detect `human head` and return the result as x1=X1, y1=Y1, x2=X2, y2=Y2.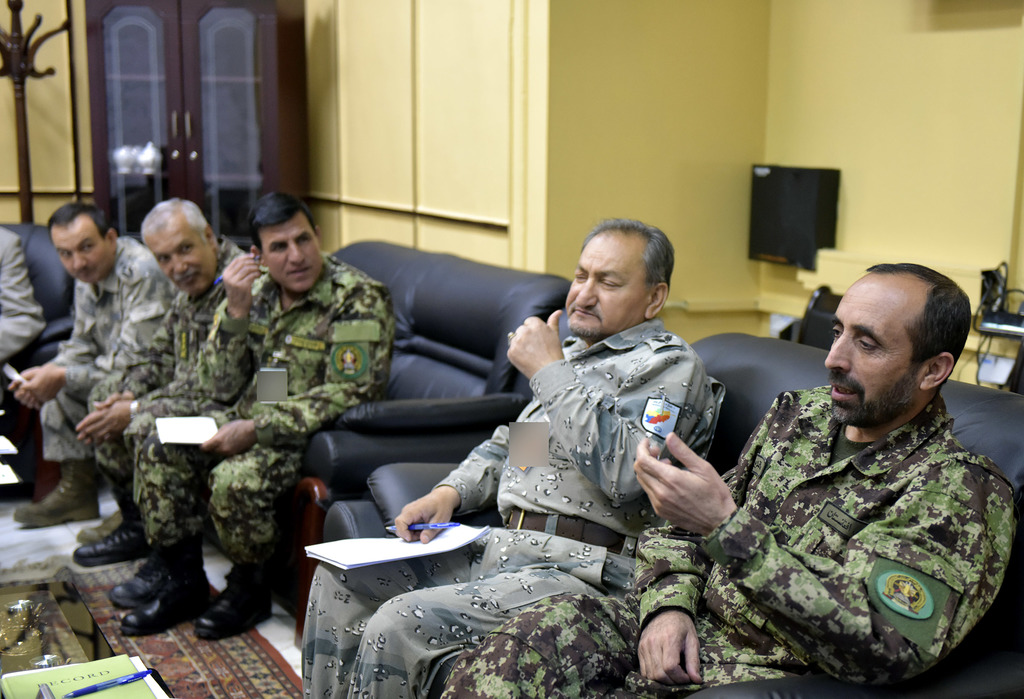
x1=250, y1=196, x2=326, y2=289.
